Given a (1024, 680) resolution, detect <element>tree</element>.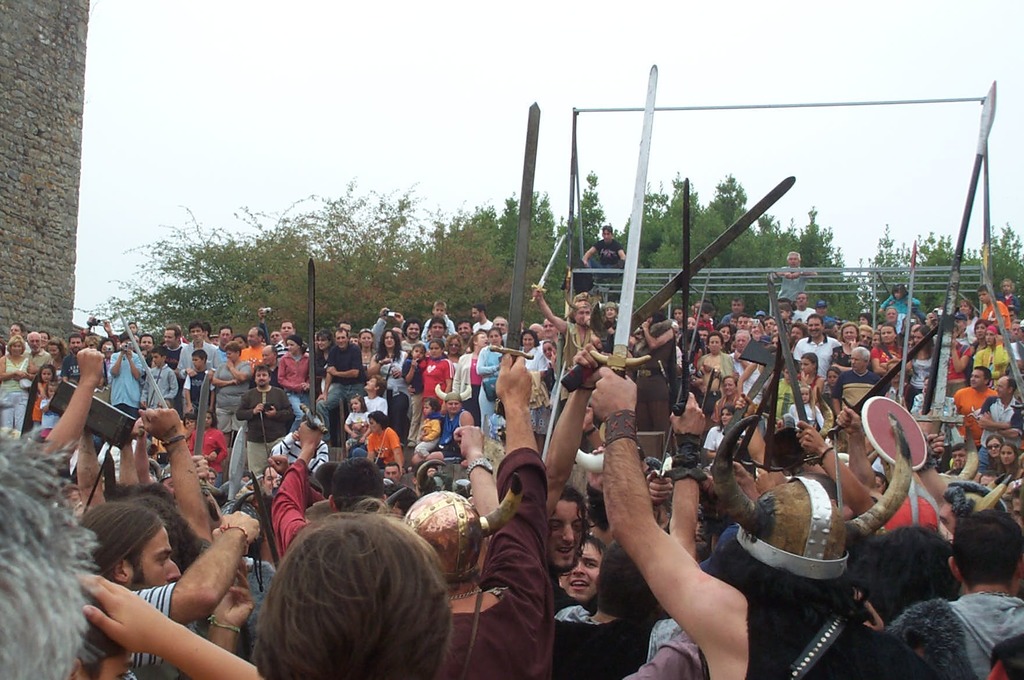
x1=786, y1=203, x2=872, y2=329.
